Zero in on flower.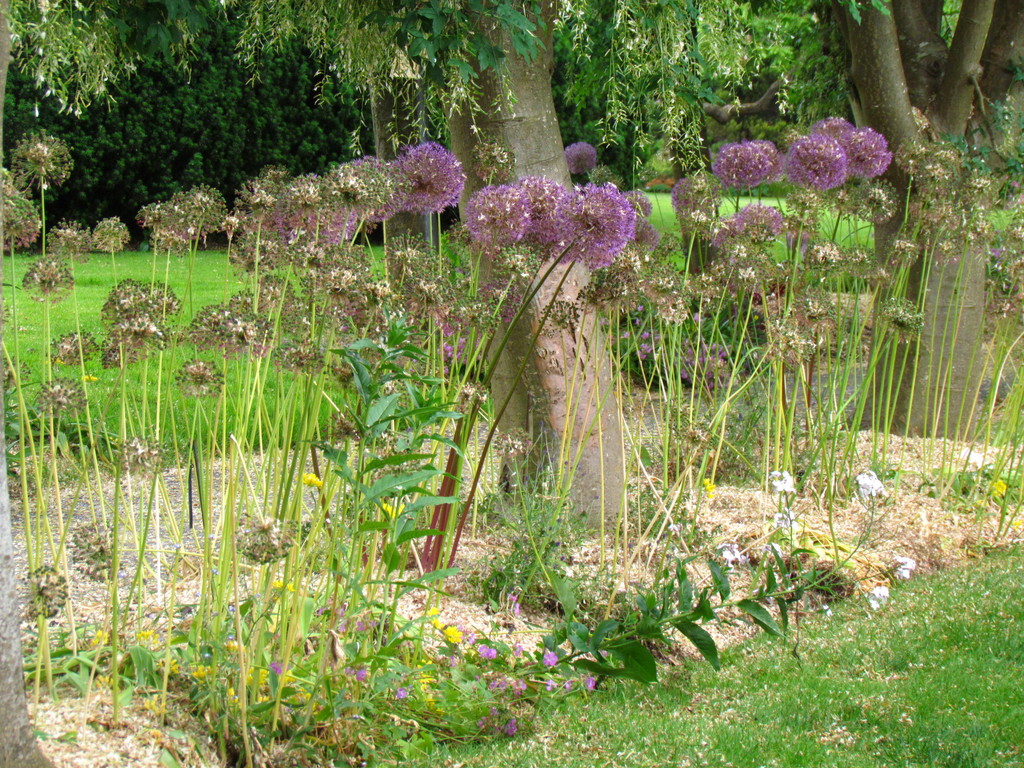
Zeroed in: <bbox>353, 669, 368, 681</bbox>.
